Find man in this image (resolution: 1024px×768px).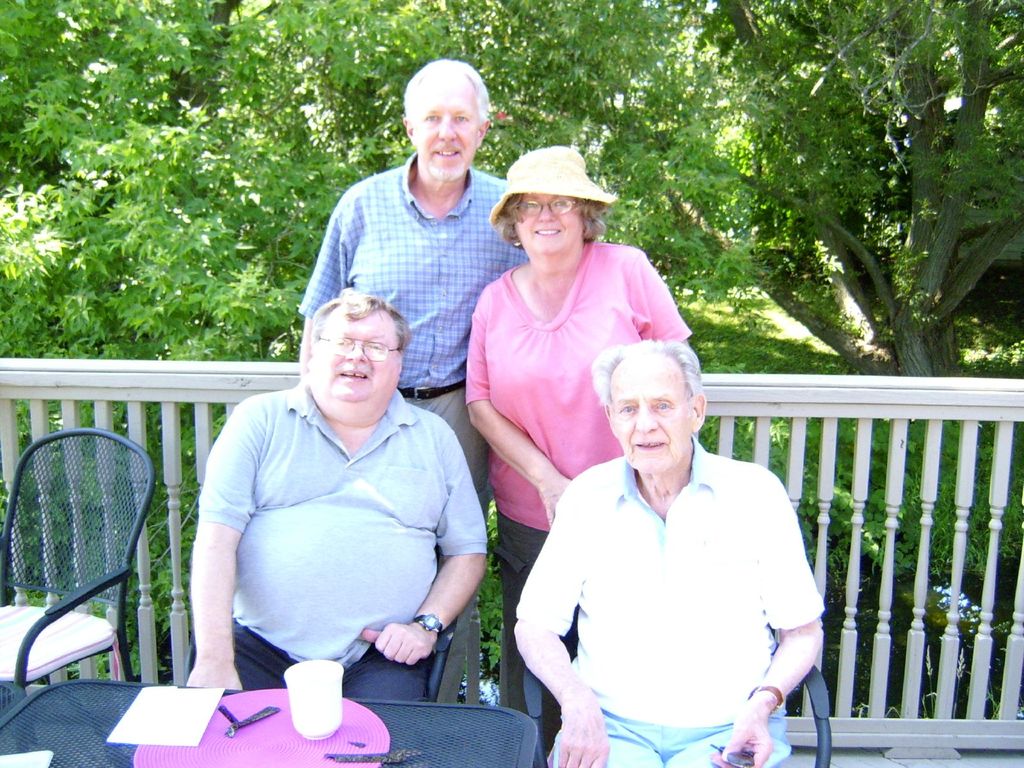
crop(298, 58, 529, 708).
